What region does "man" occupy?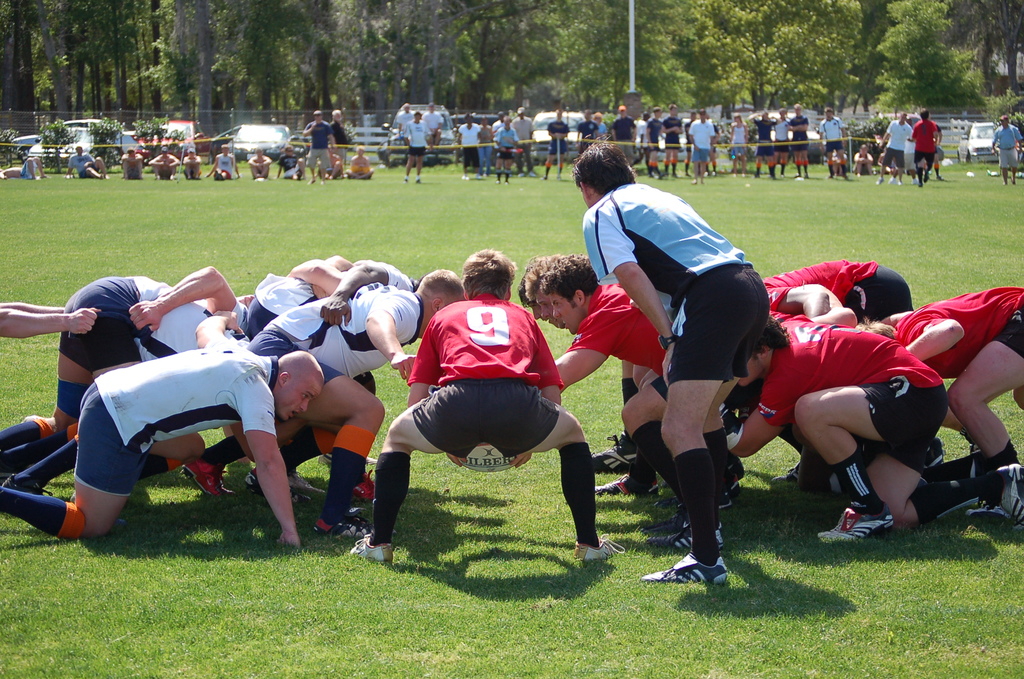
0/302/102/337.
